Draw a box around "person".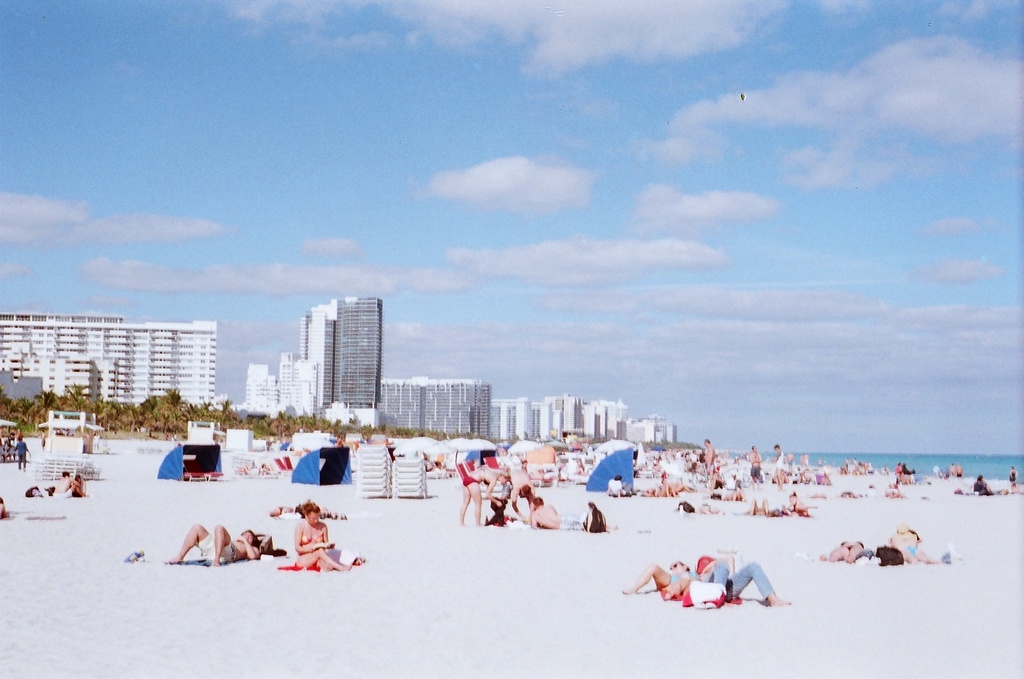
975/476/995/497.
